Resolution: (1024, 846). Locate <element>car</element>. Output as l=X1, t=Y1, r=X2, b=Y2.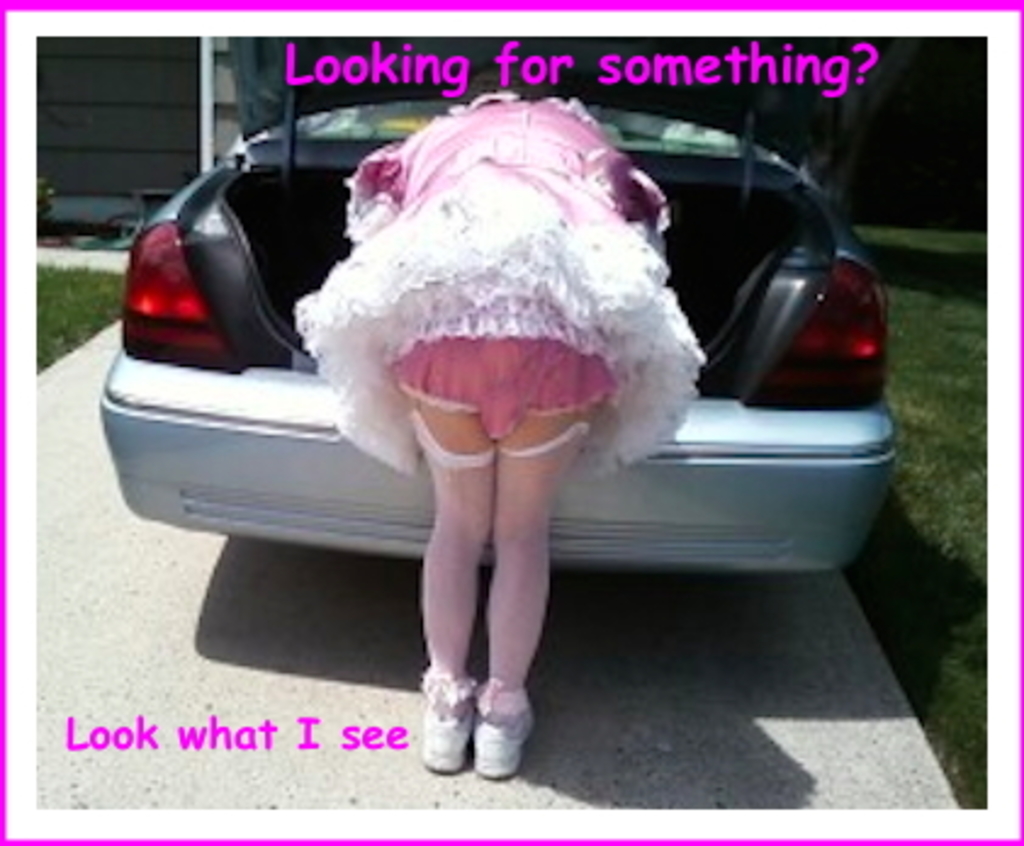
l=95, t=34, r=898, b=574.
